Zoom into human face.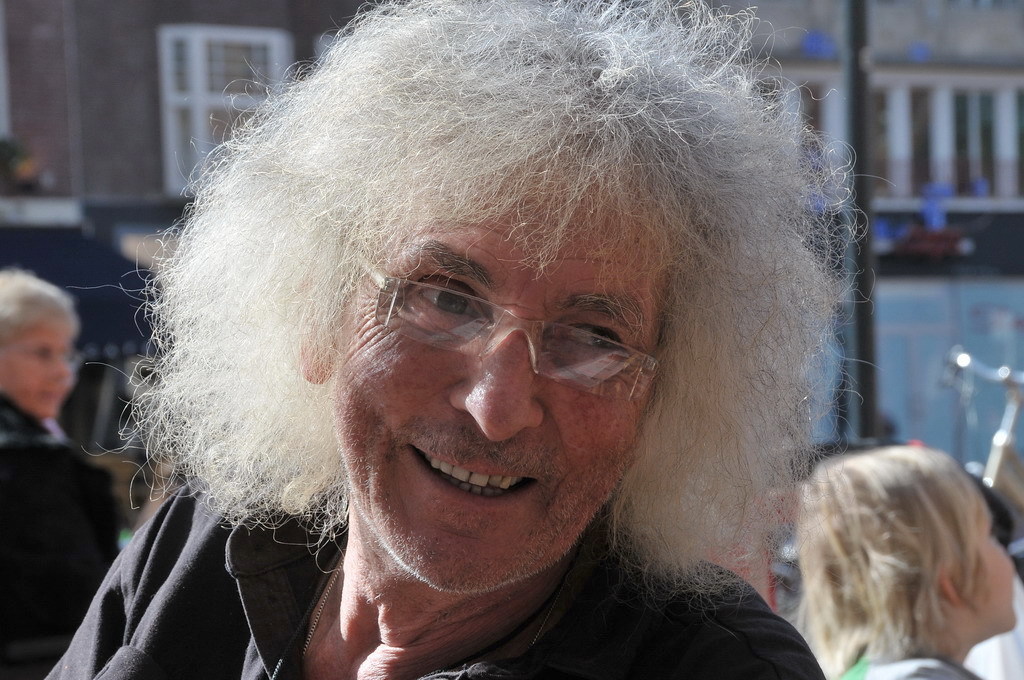
Zoom target: Rect(0, 324, 79, 421).
